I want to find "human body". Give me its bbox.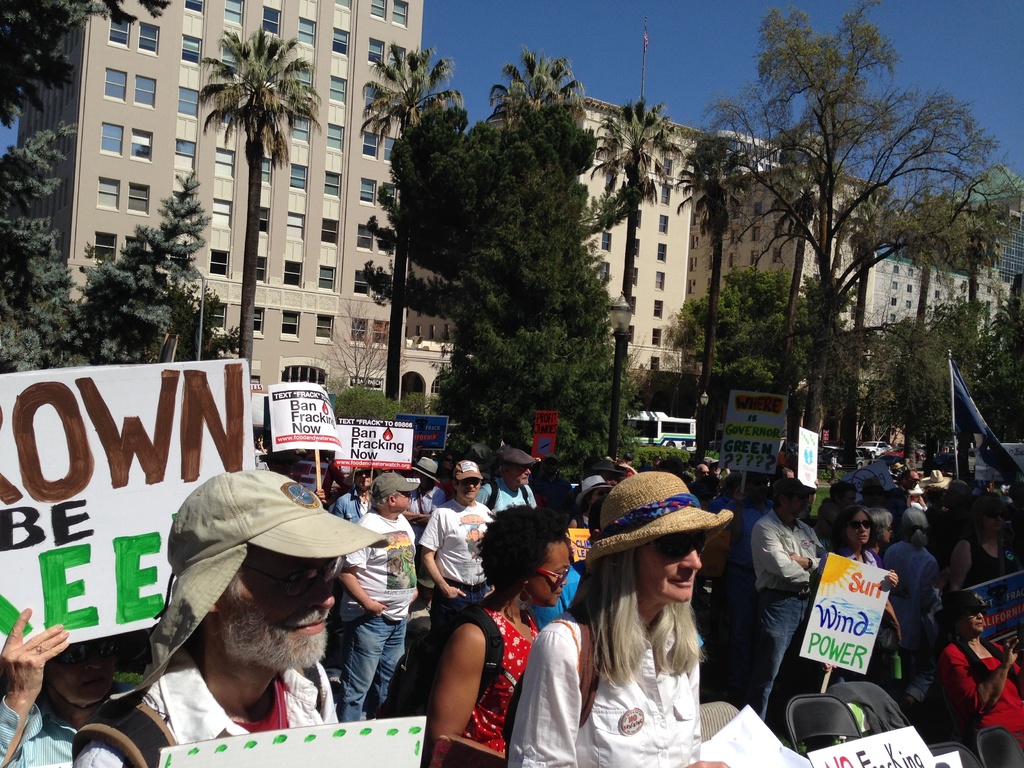
left=419, top=498, right=575, bottom=767.
